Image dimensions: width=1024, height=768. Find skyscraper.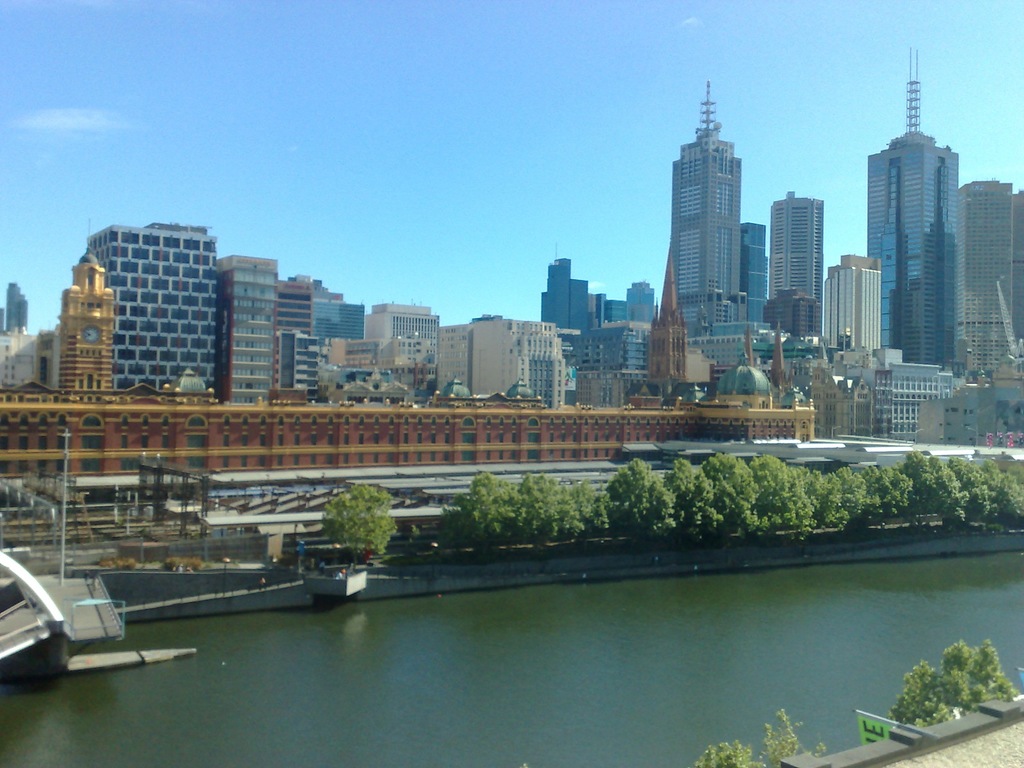
<box>945,177,1023,372</box>.
